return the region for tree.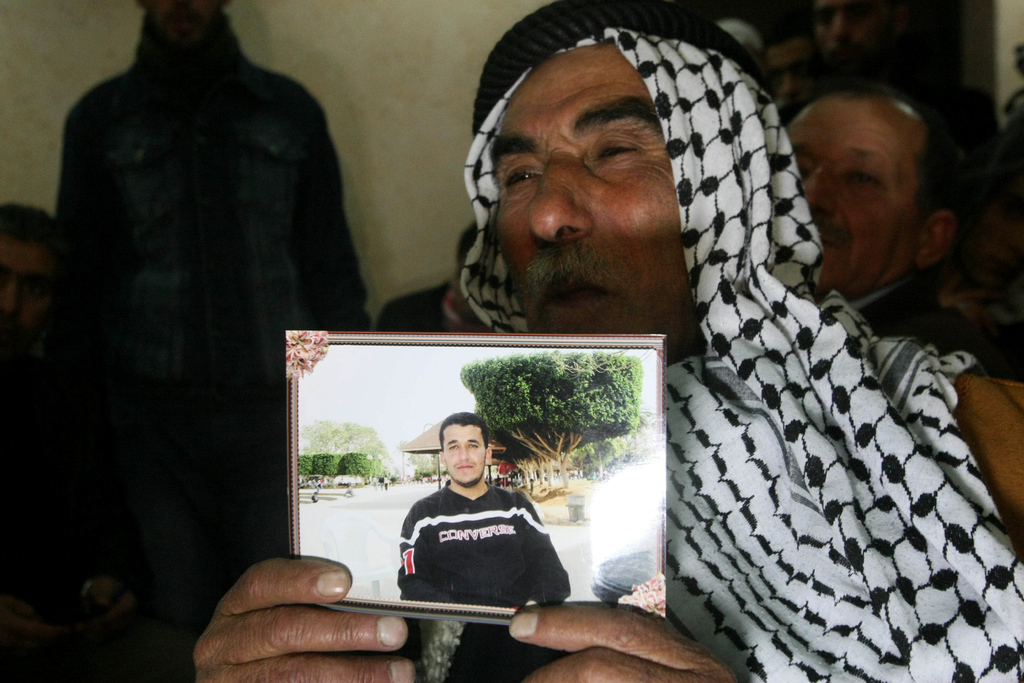
298 452 315 477.
